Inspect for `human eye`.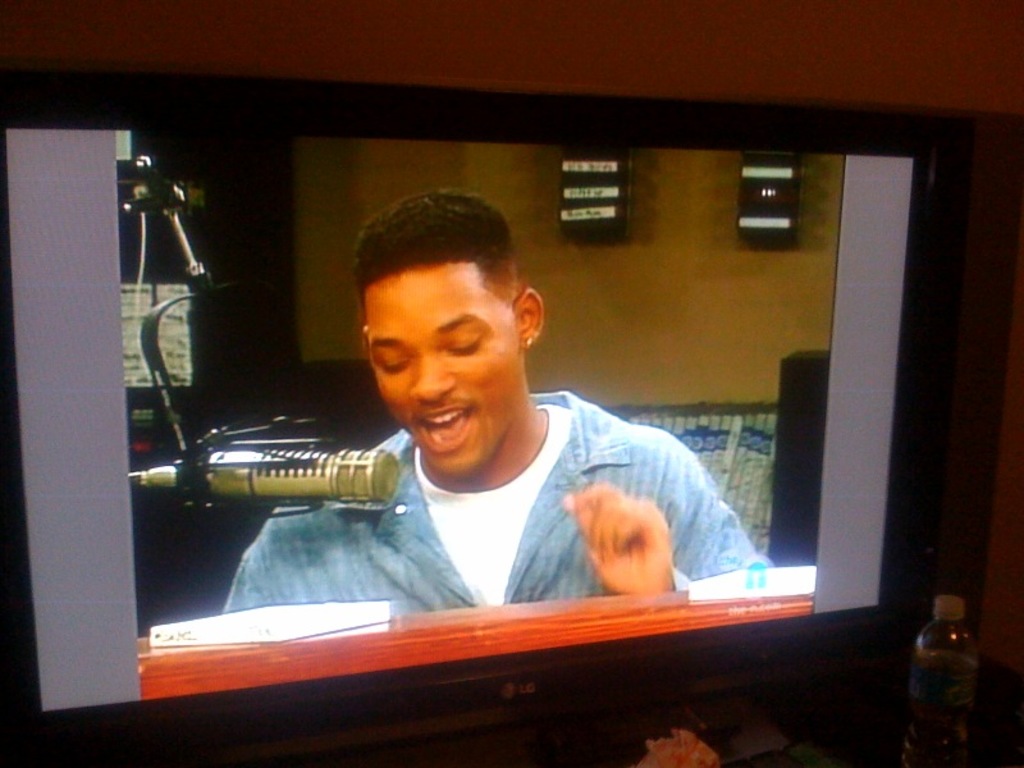
Inspection: [x1=444, y1=337, x2=488, y2=362].
